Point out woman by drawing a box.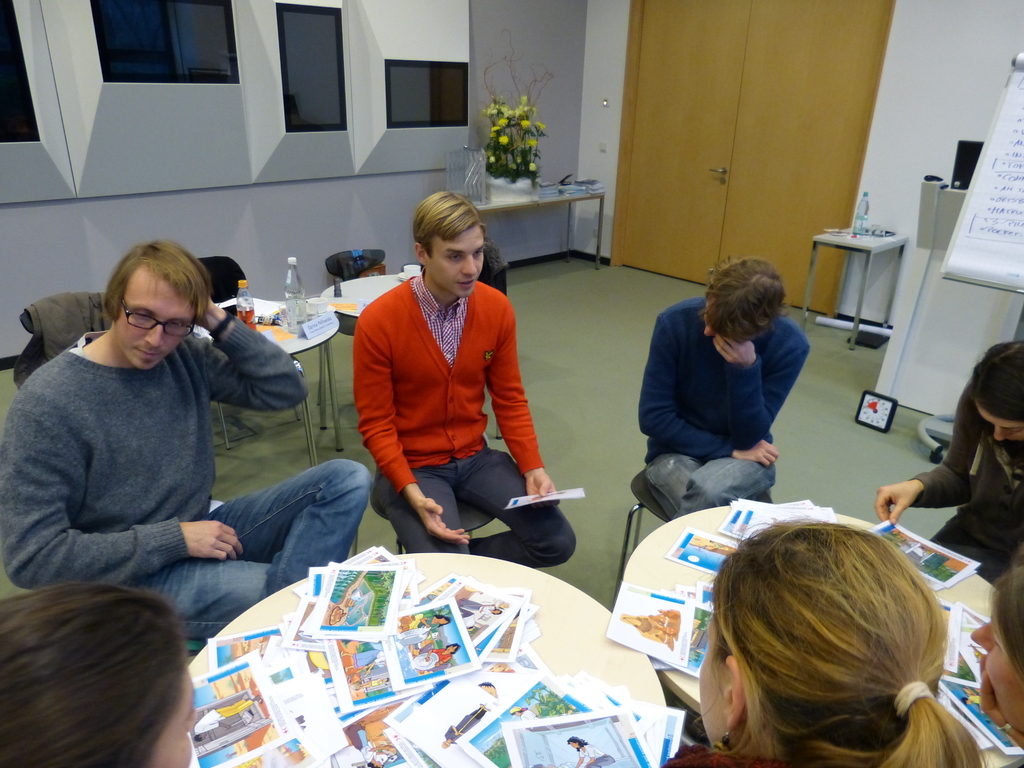
rect(409, 612, 450, 637).
